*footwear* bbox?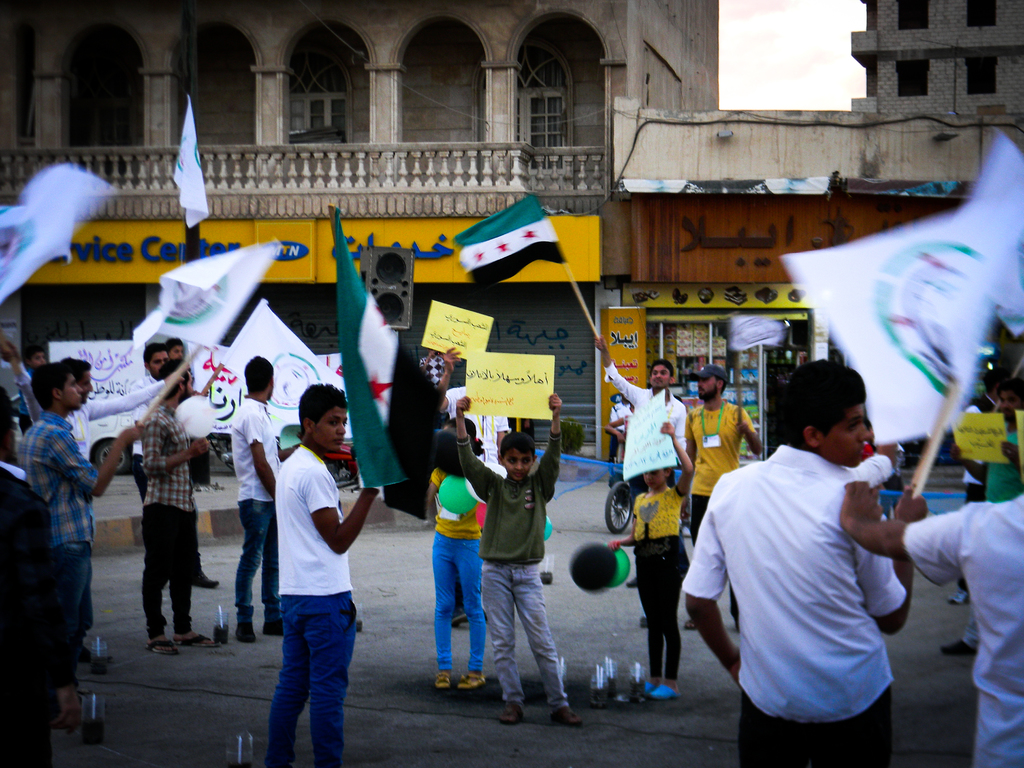
(left=943, top=589, right=968, bottom=605)
